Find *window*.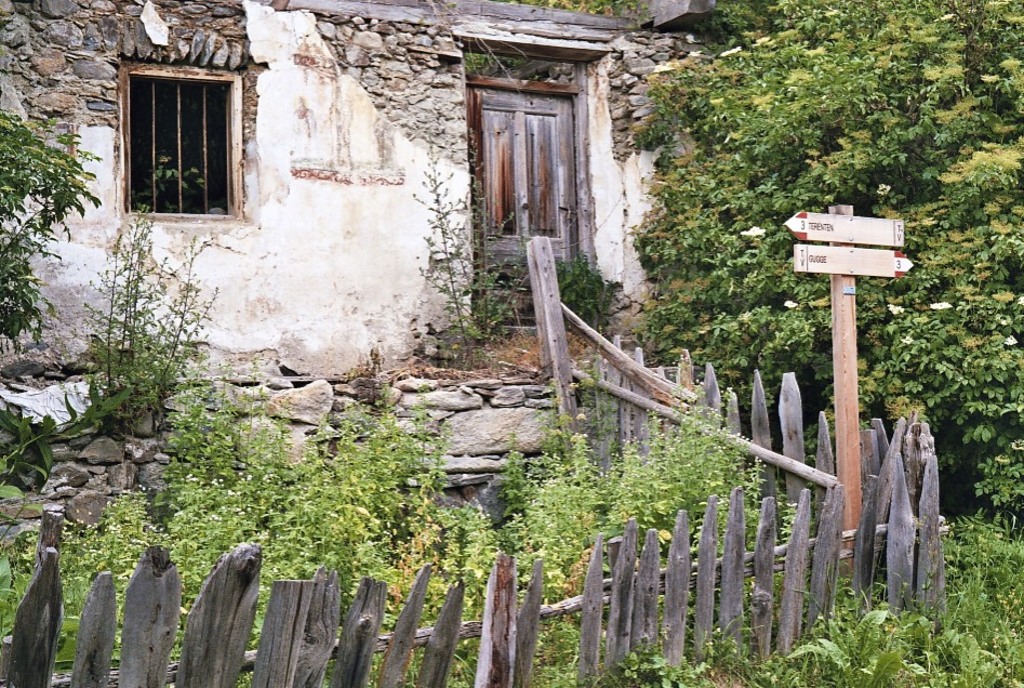
<region>114, 40, 240, 213</region>.
